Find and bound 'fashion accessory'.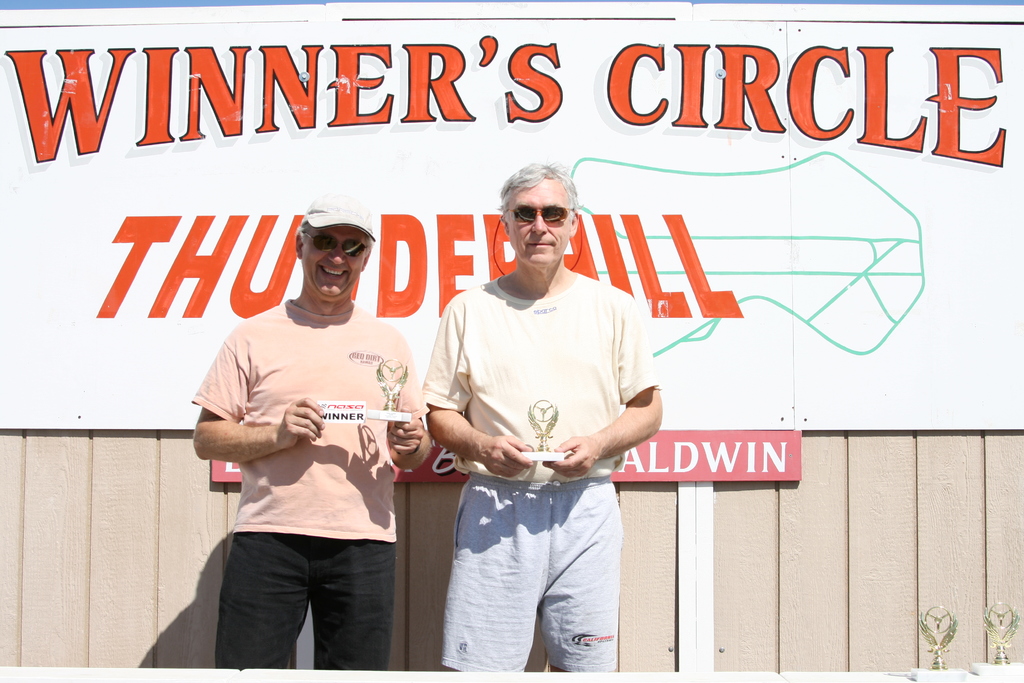
Bound: x1=502 y1=205 x2=573 y2=217.
